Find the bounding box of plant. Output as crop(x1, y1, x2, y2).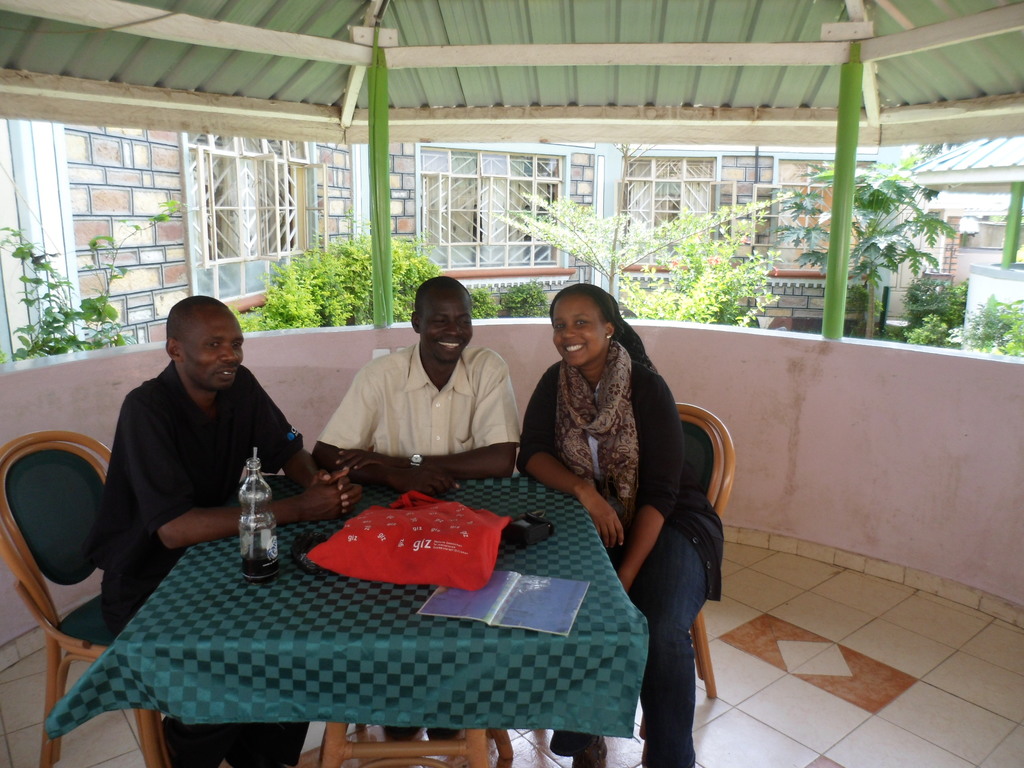
crop(809, 145, 899, 340).
